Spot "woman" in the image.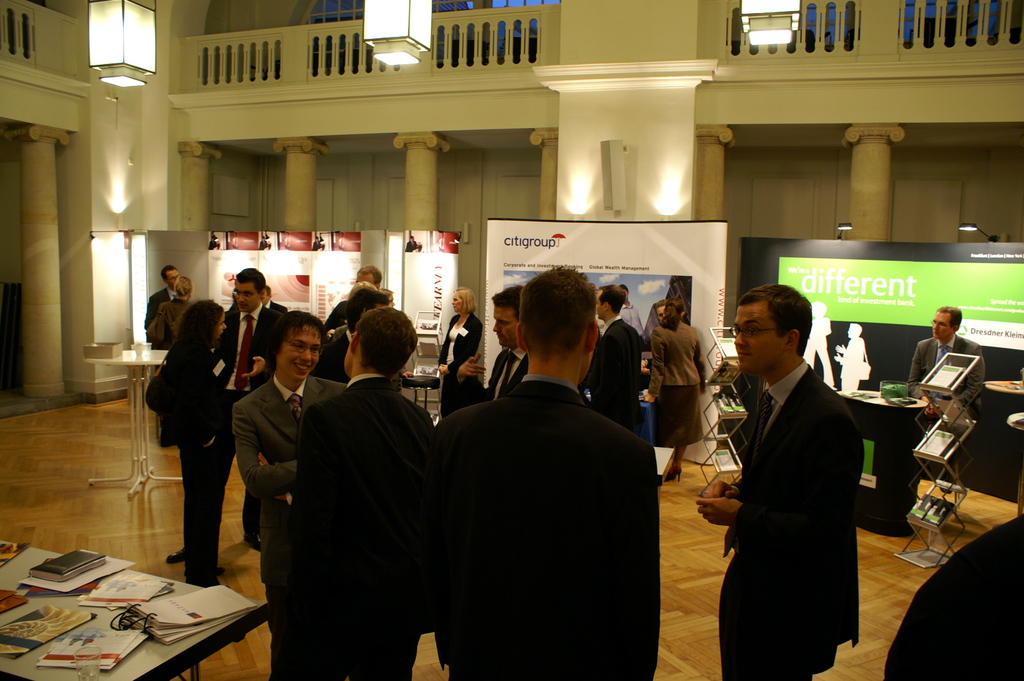
"woman" found at bbox(157, 277, 191, 348).
